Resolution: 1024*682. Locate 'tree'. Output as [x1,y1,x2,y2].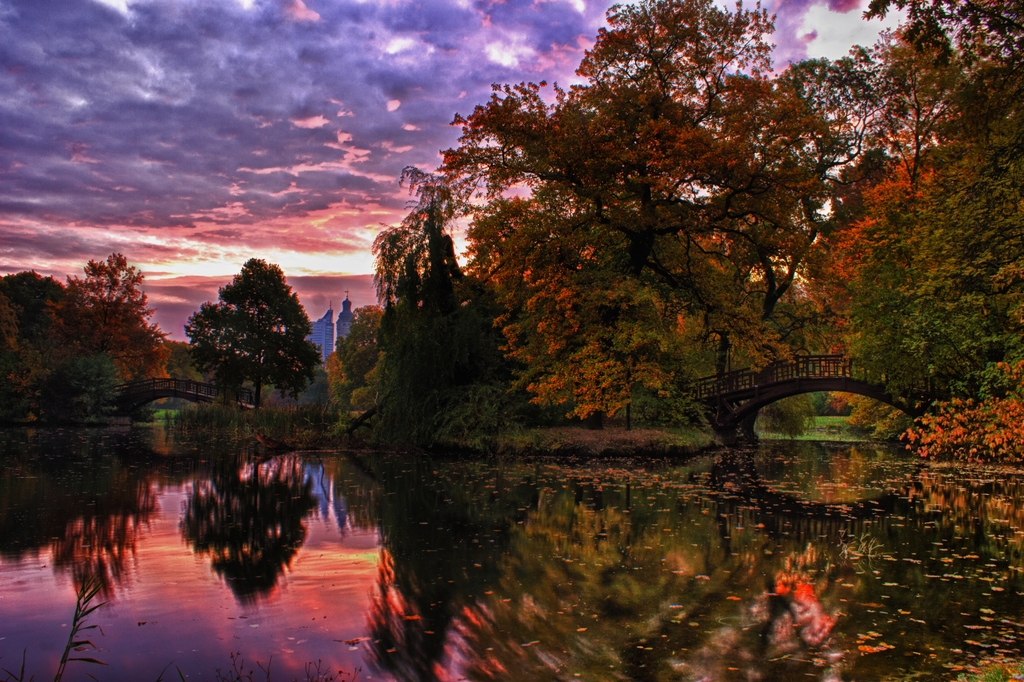
[0,246,173,413].
